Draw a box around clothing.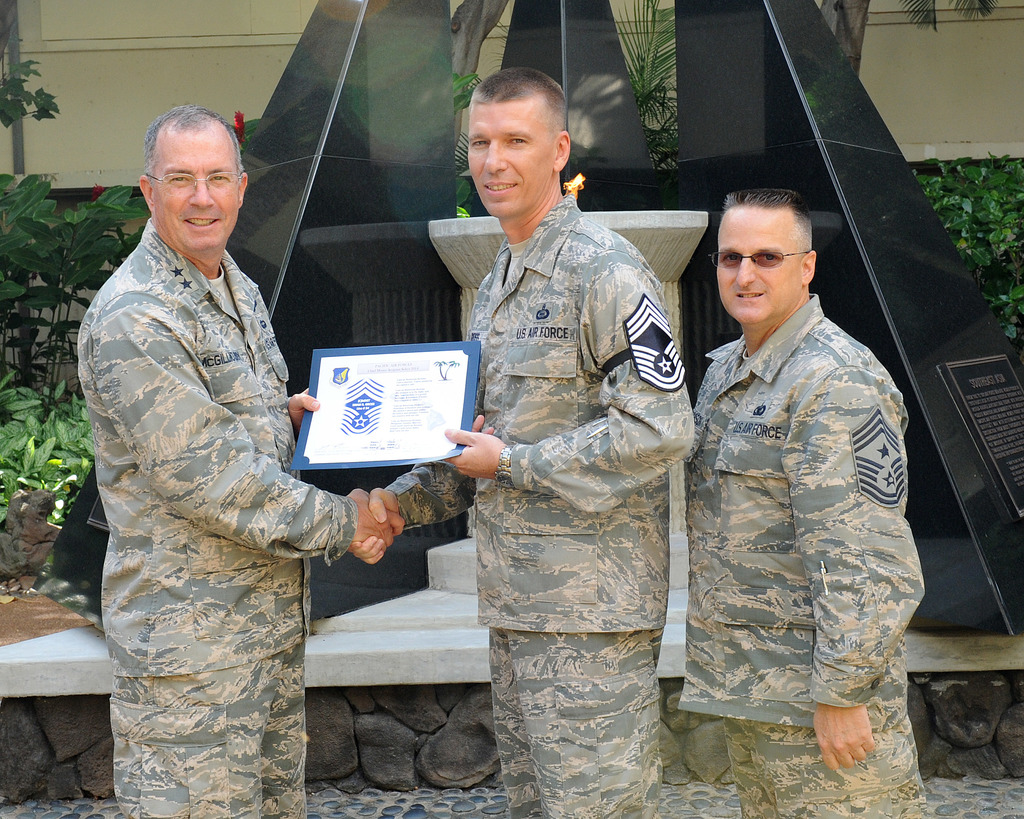
x1=71 y1=214 x2=361 y2=818.
